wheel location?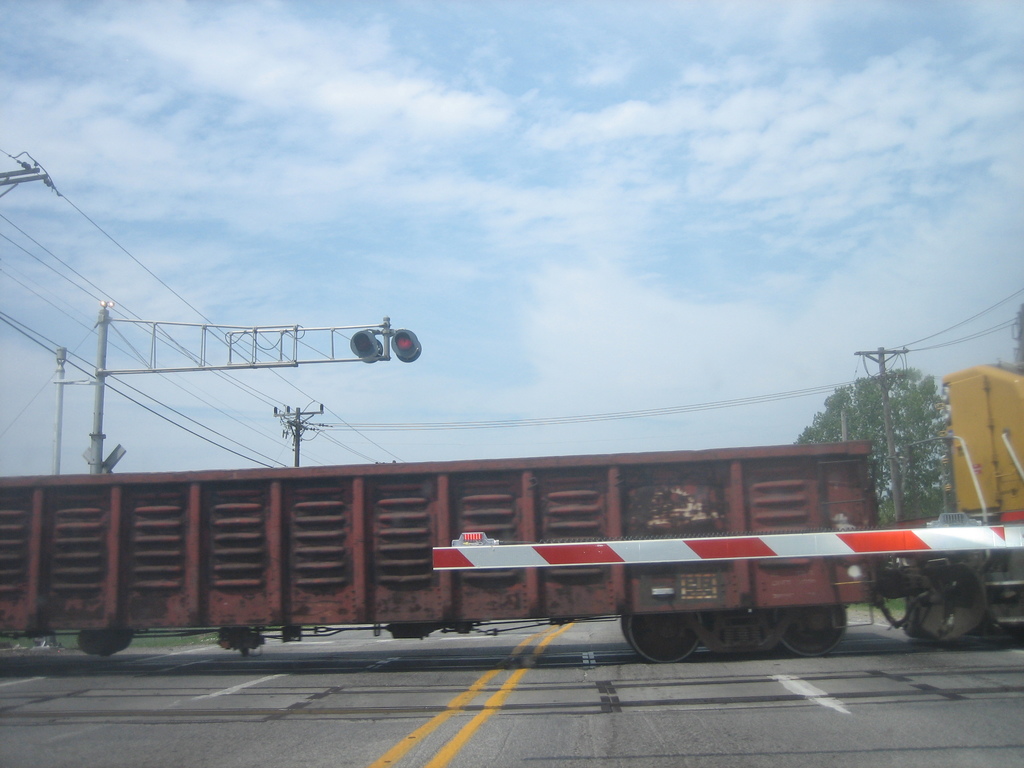
[left=769, top=605, right=842, bottom=656]
